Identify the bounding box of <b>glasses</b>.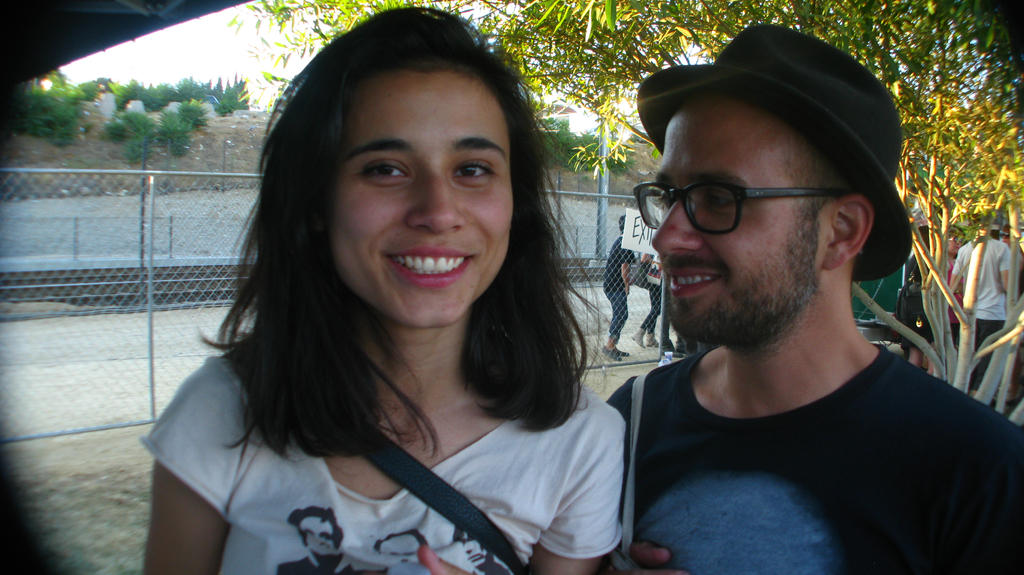
{"left": 630, "top": 182, "right": 849, "bottom": 233}.
